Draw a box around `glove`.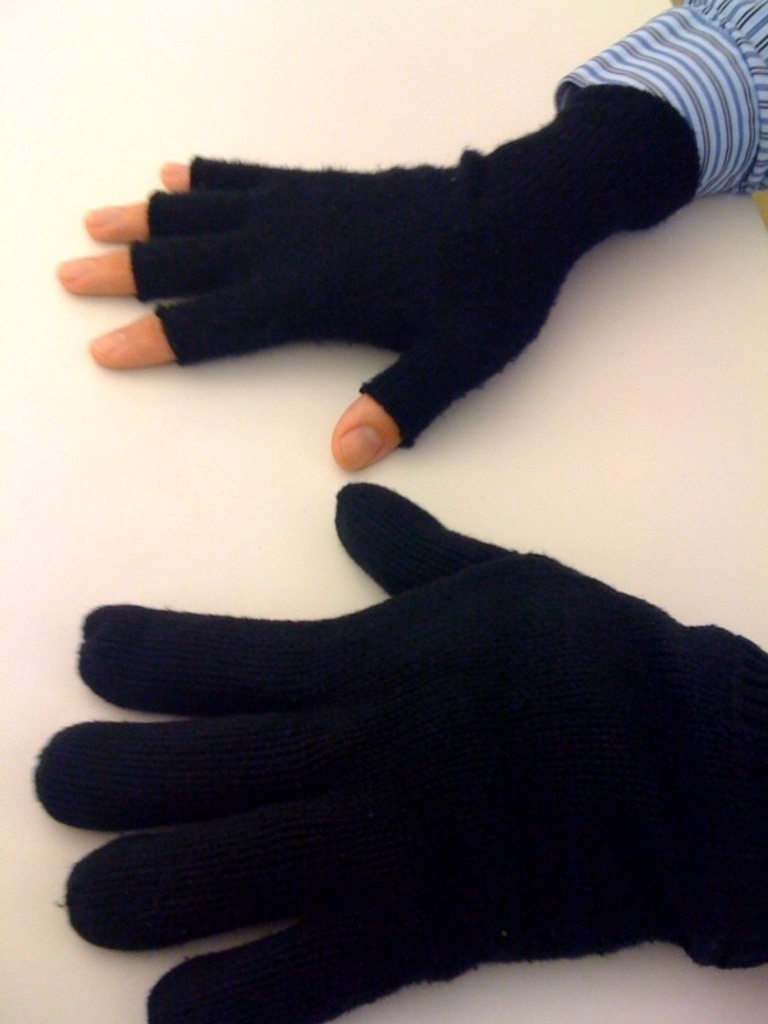
132,82,708,453.
